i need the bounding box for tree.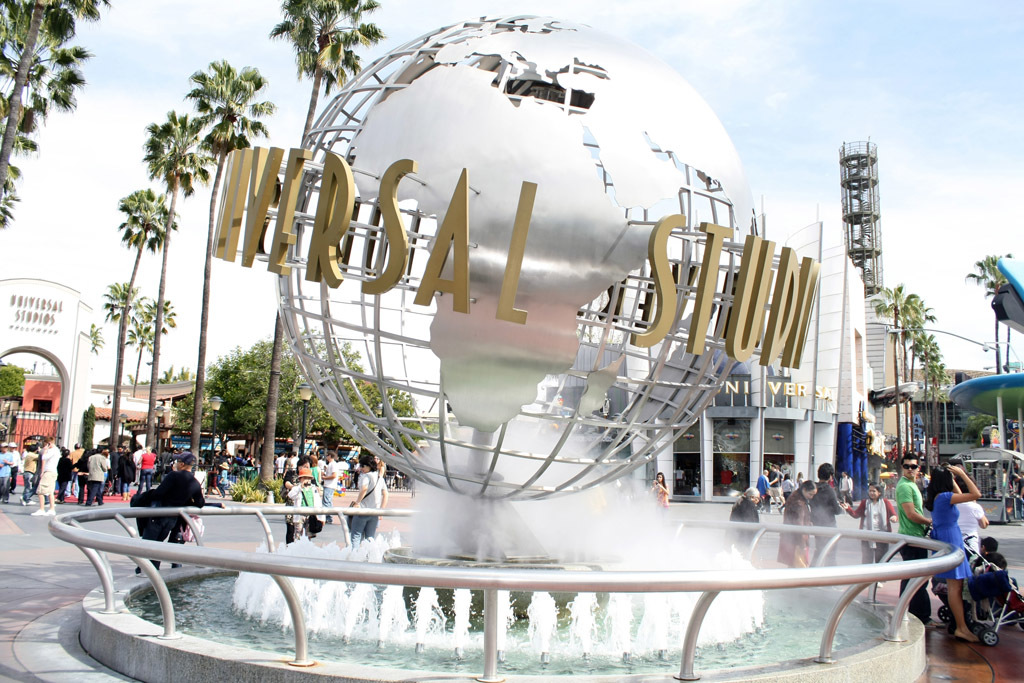
Here it is: locate(0, 0, 110, 157).
